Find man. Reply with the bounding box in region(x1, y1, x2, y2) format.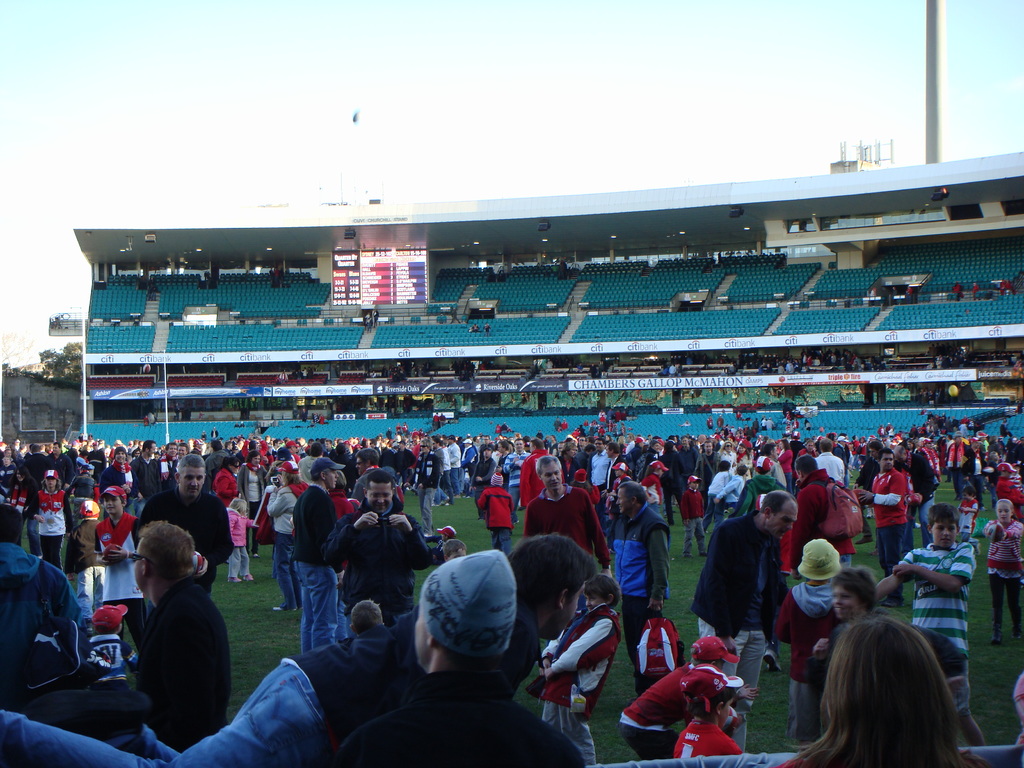
region(77, 433, 83, 445).
